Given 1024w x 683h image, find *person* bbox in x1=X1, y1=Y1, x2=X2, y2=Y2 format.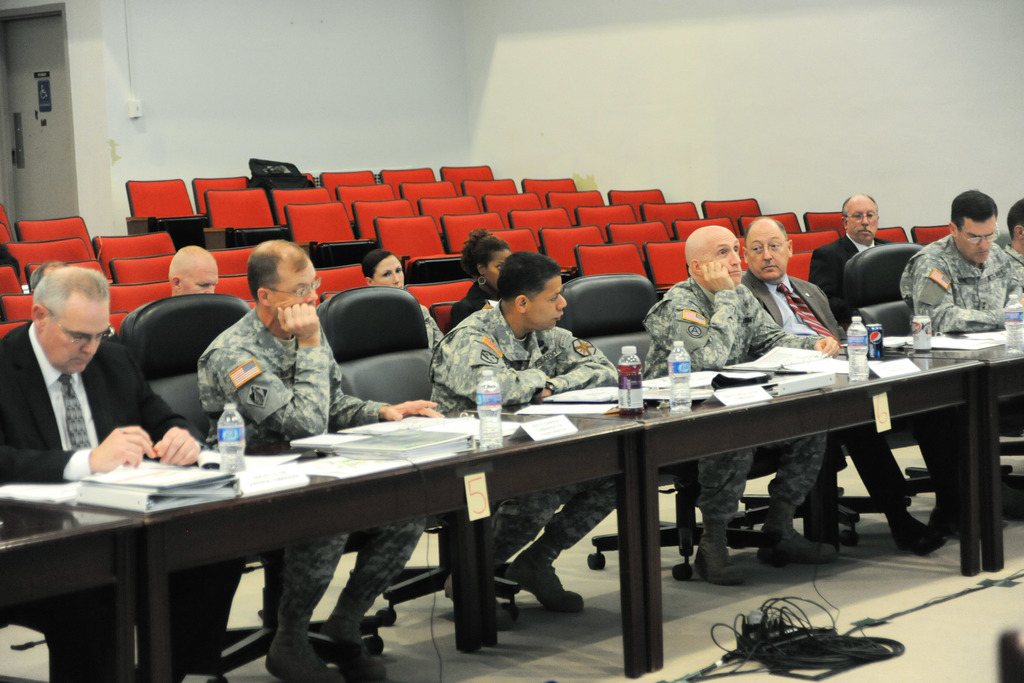
x1=739, y1=211, x2=947, y2=552.
